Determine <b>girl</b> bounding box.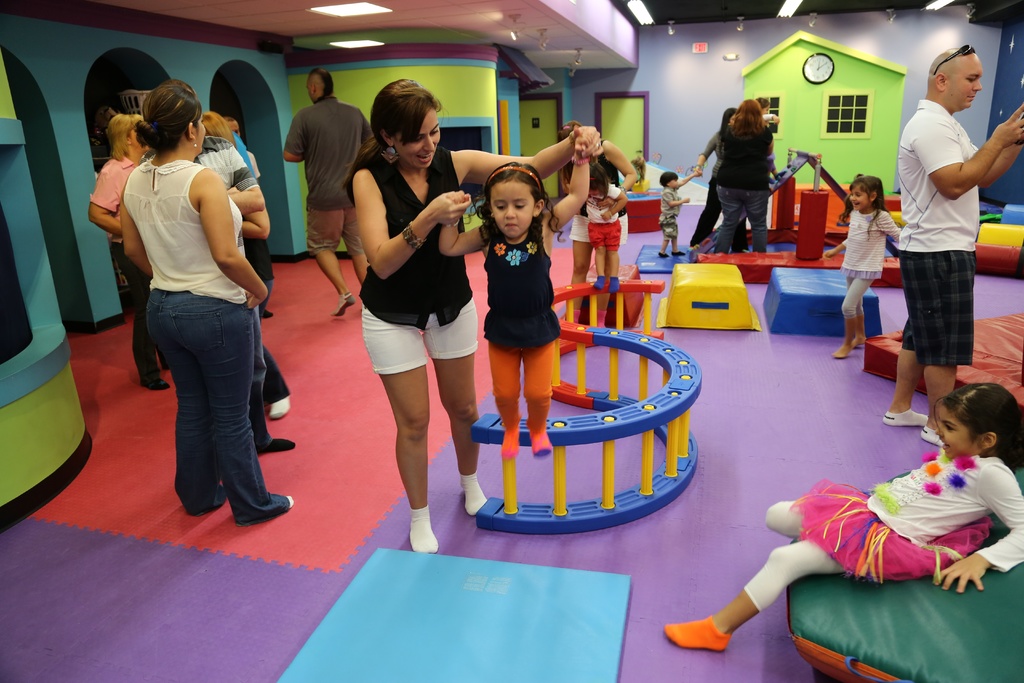
Determined: x1=660, y1=381, x2=1023, y2=653.
